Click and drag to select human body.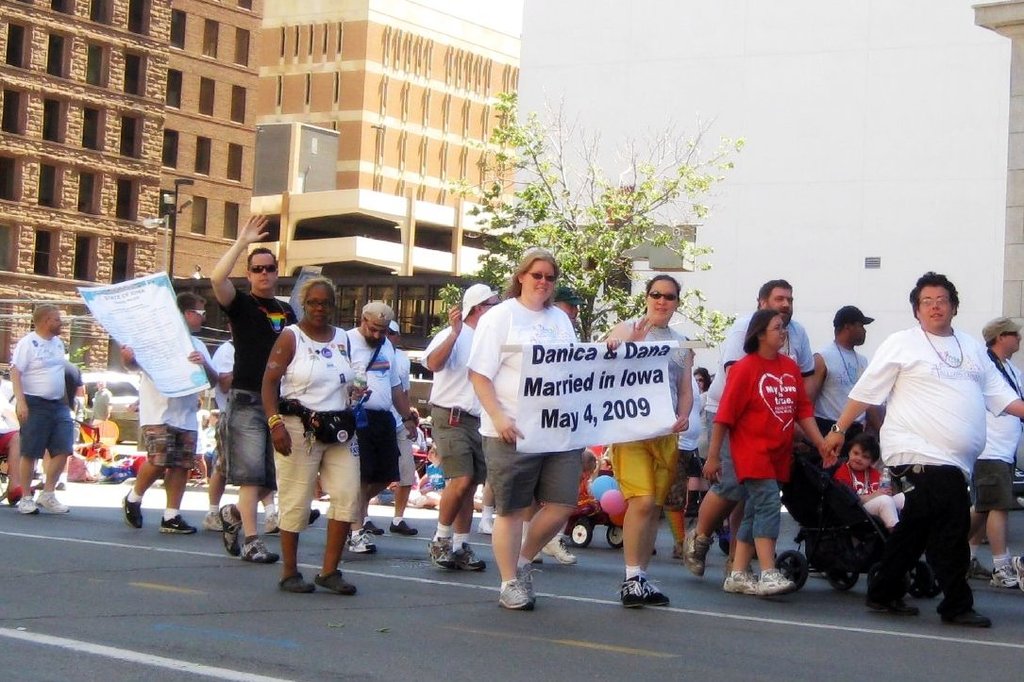
Selection: {"x1": 72, "y1": 391, "x2": 89, "y2": 424}.
